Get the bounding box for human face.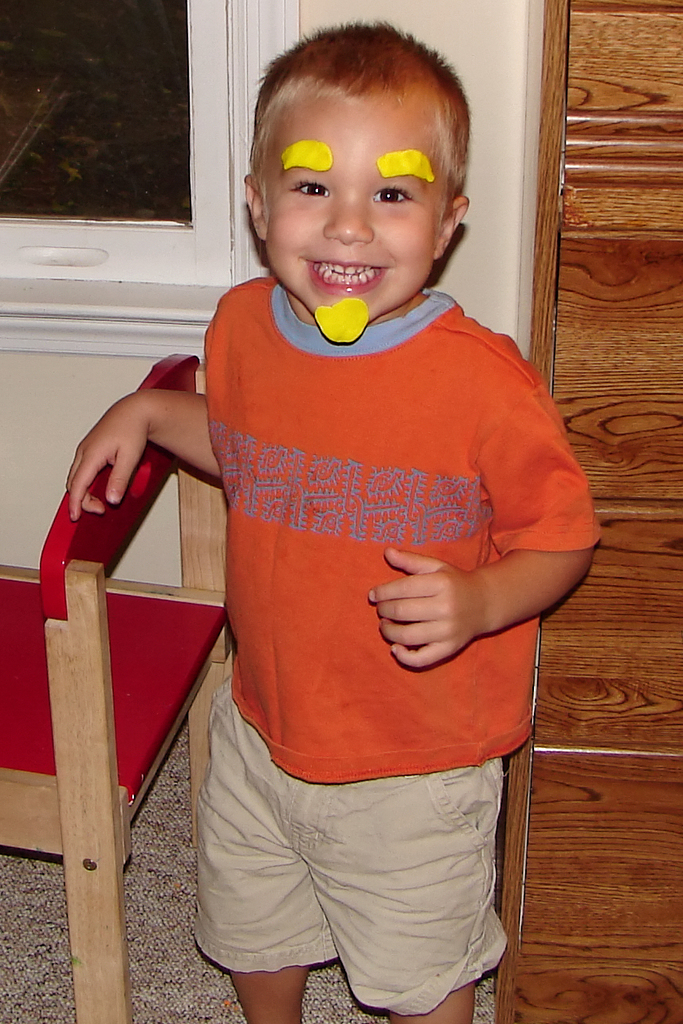
{"left": 265, "top": 98, "right": 439, "bottom": 320}.
